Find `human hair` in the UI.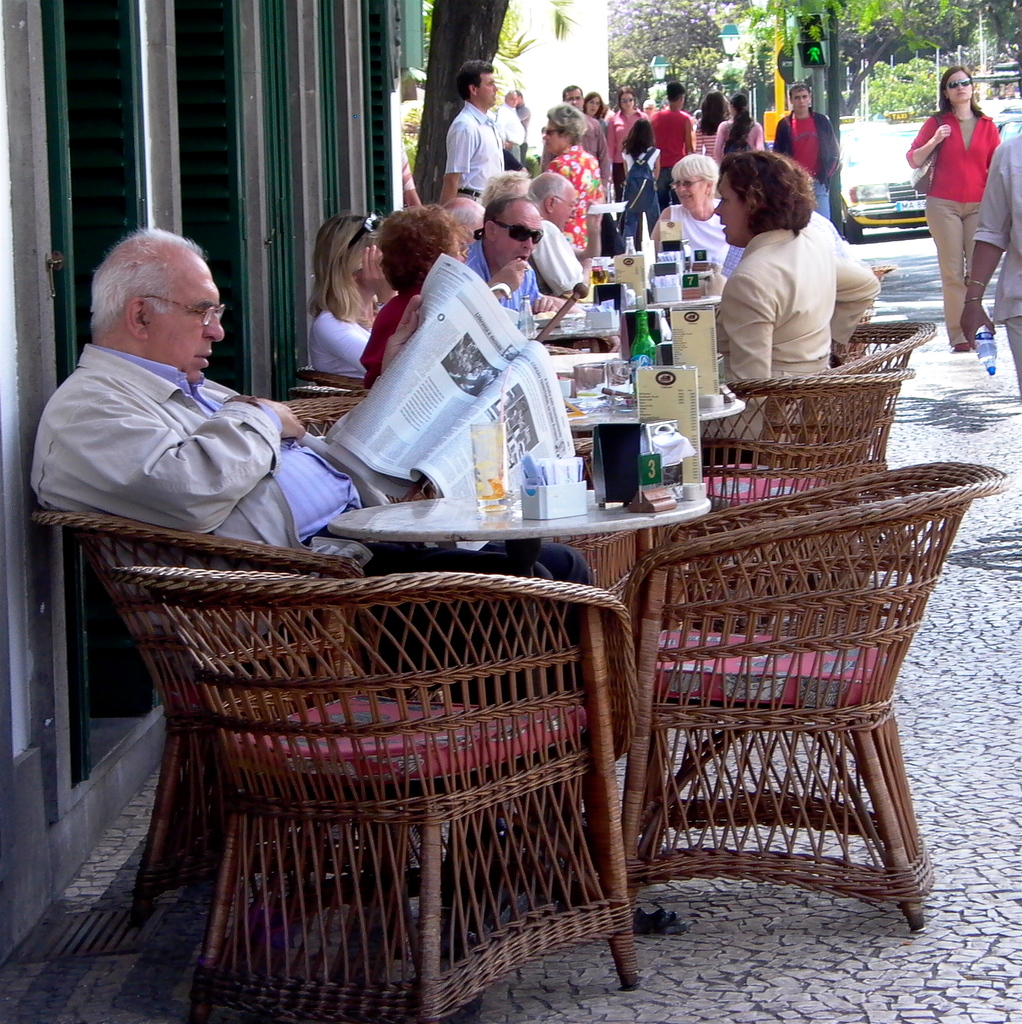
UI element at [x1=699, y1=89, x2=728, y2=135].
